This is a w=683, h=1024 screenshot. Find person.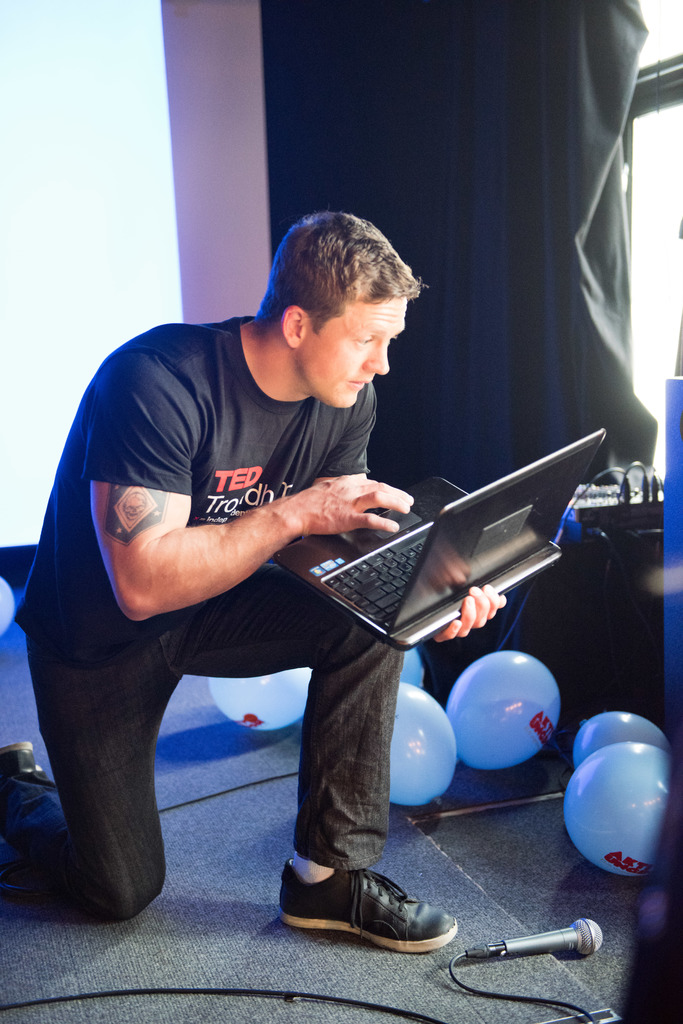
Bounding box: (0,207,512,955).
